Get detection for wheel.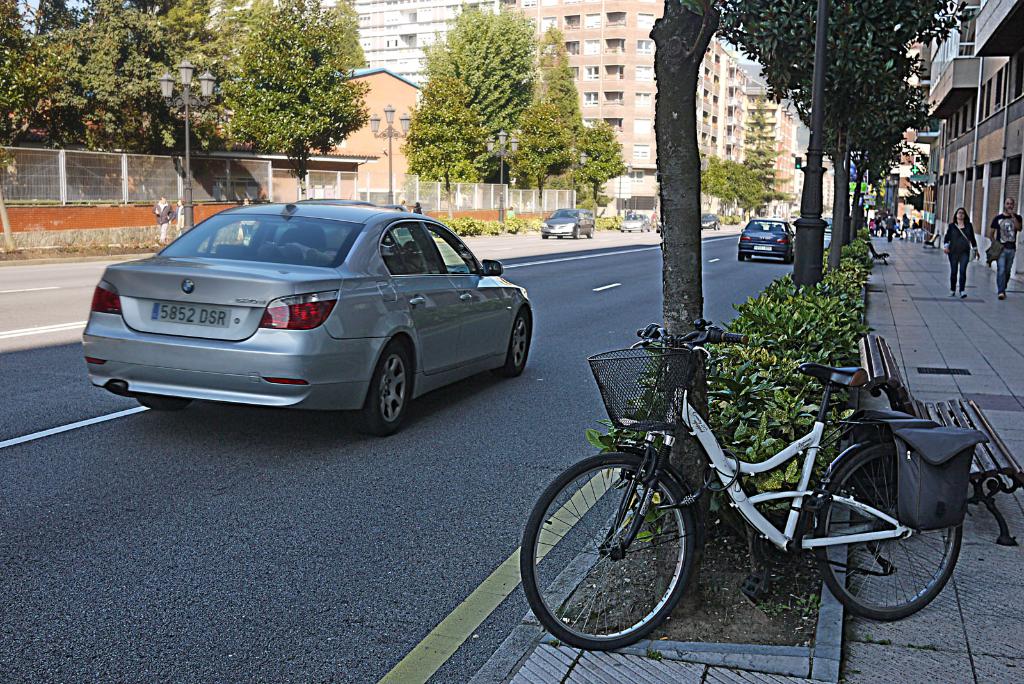
Detection: [left=354, top=341, right=416, bottom=437].
